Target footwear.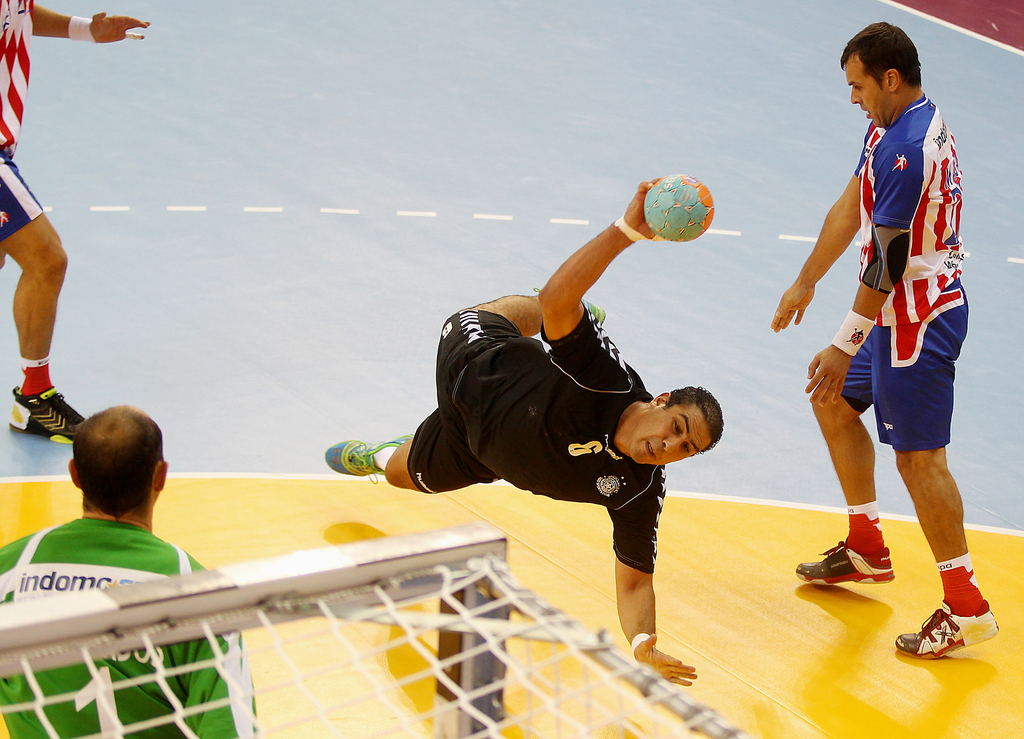
Target region: x1=533, y1=284, x2=607, y2=327.
